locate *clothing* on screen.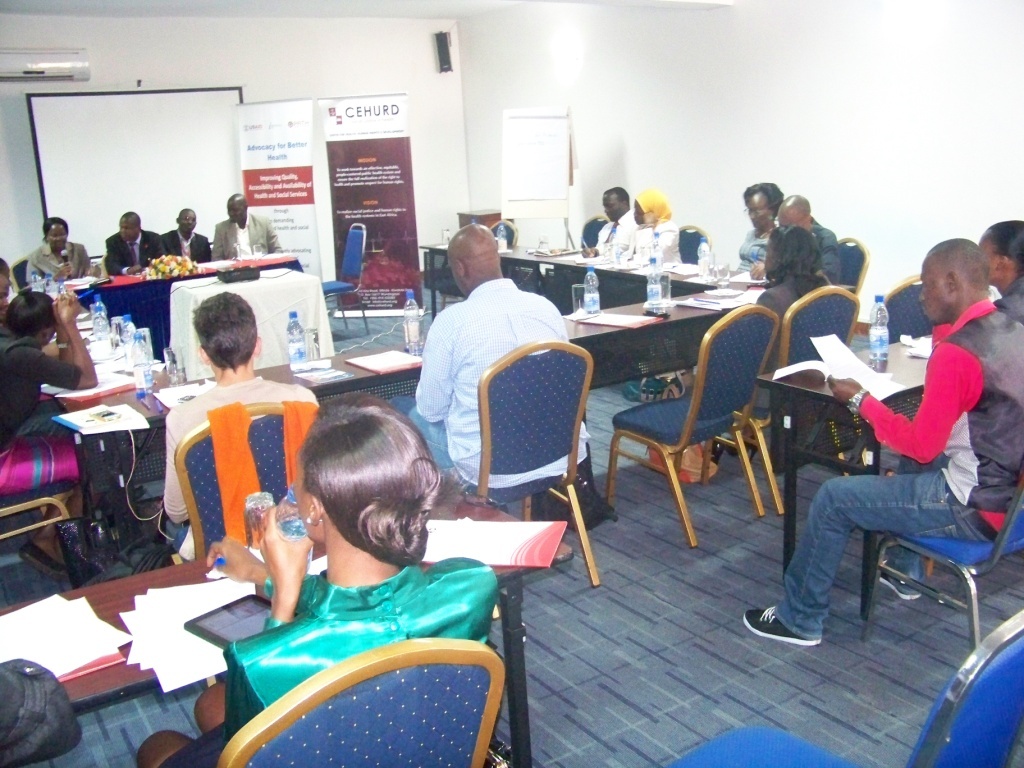
On screen at x1=758 y1=276 x2=822 y2=371.
